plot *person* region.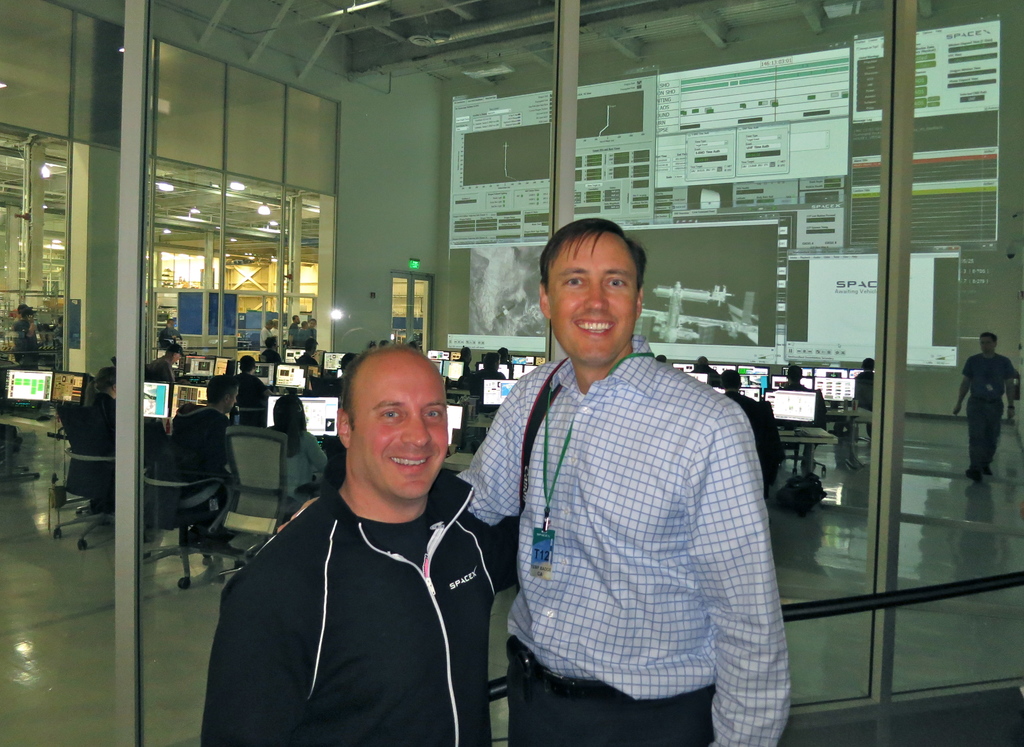
Plotted at [269, 324, 285, 340].
